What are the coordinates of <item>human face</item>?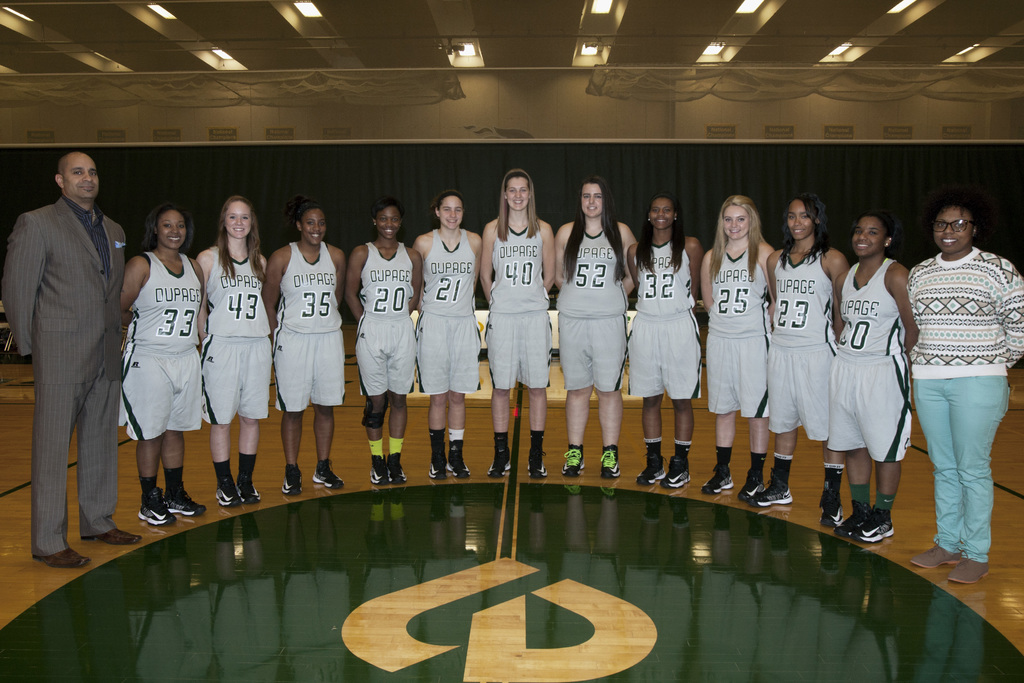
left=851, top=217, right=881, bottom=255.
